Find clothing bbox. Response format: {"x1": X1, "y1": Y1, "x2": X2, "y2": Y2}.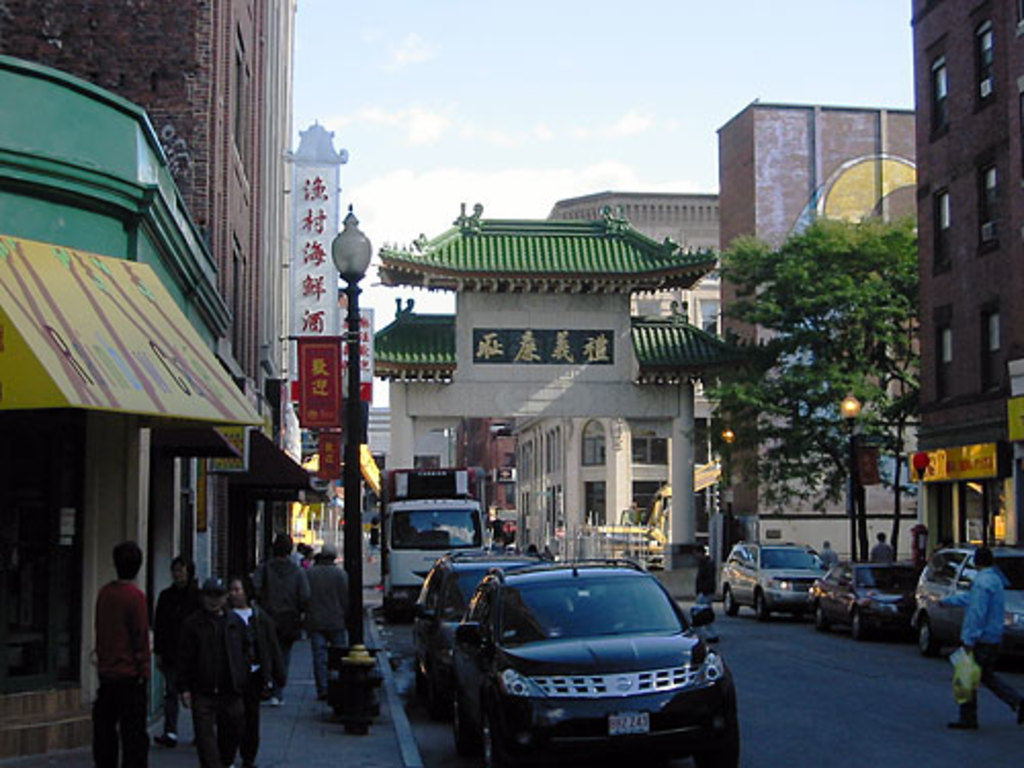
{"x1": 147, "y1": 582, "x2": 203, "y2": 729}.
